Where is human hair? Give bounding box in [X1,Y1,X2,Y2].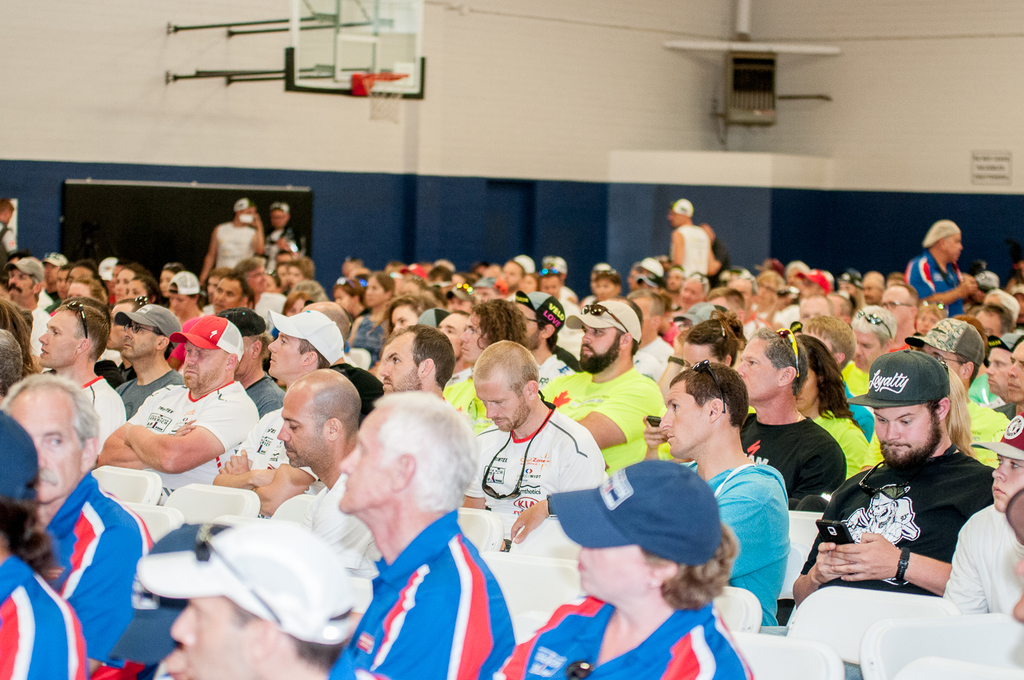
[0,373,100,448].
